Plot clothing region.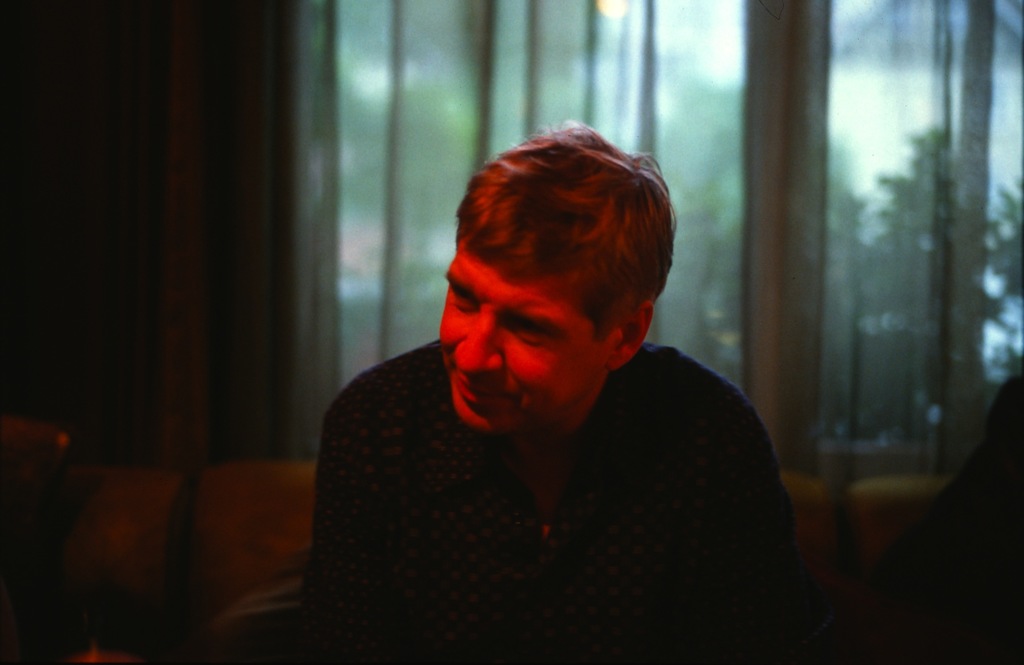
Plotted at l=905, t=381, r=1023, b=664.
